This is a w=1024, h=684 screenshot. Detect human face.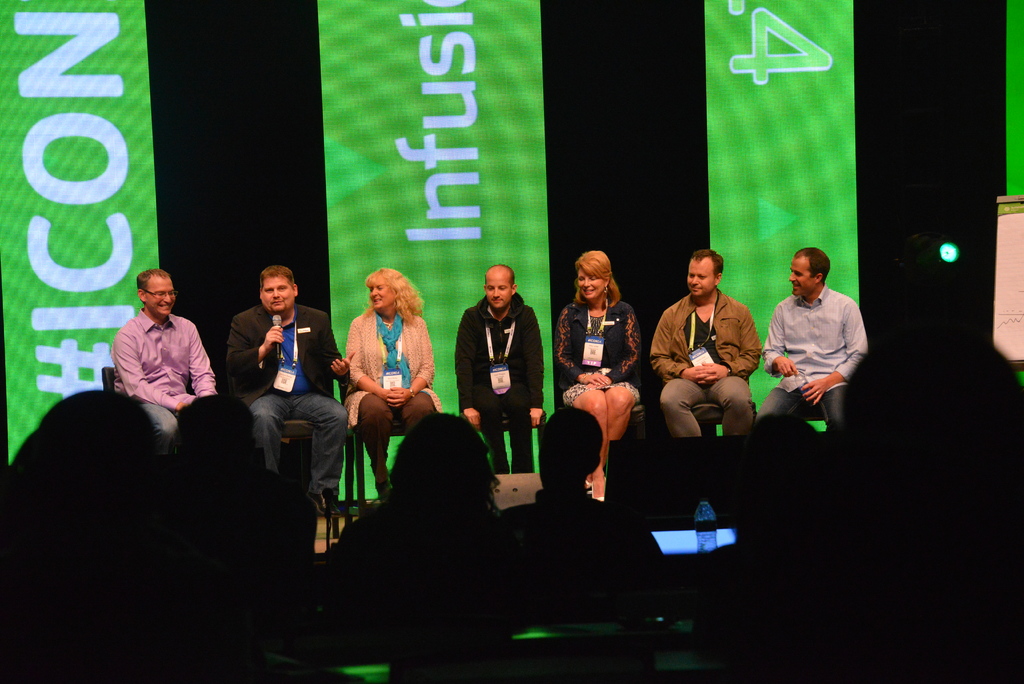
detection(369, 287, 390, 313).
